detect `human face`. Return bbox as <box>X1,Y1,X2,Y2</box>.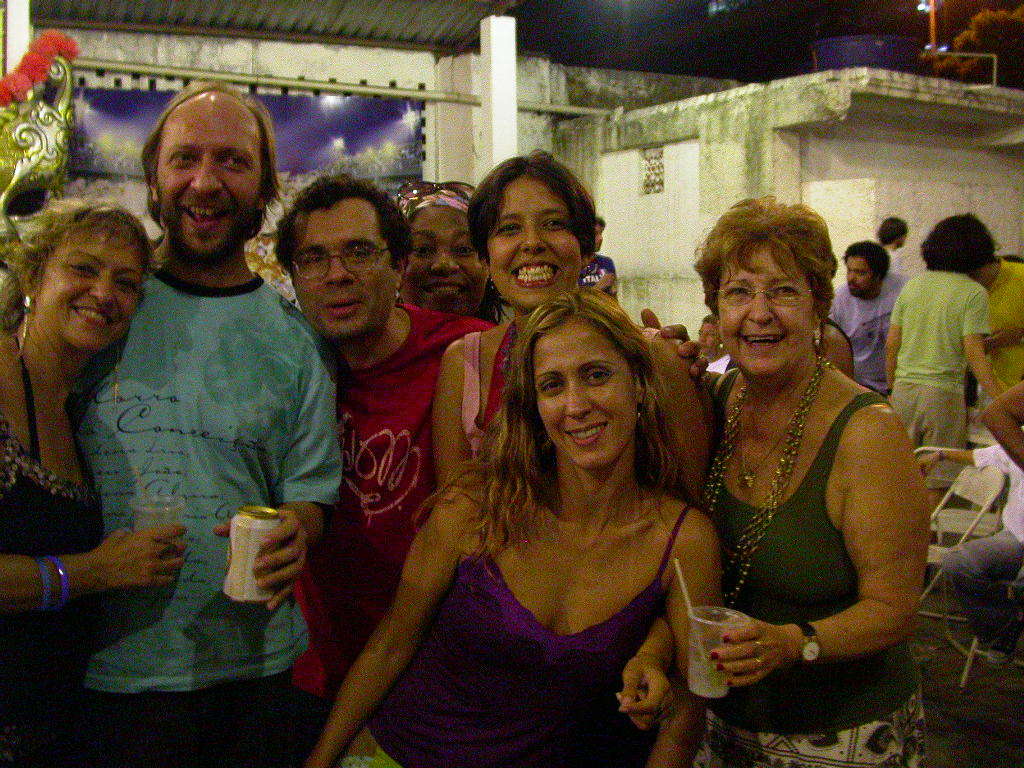
<box>38,229,147,349</box>.
